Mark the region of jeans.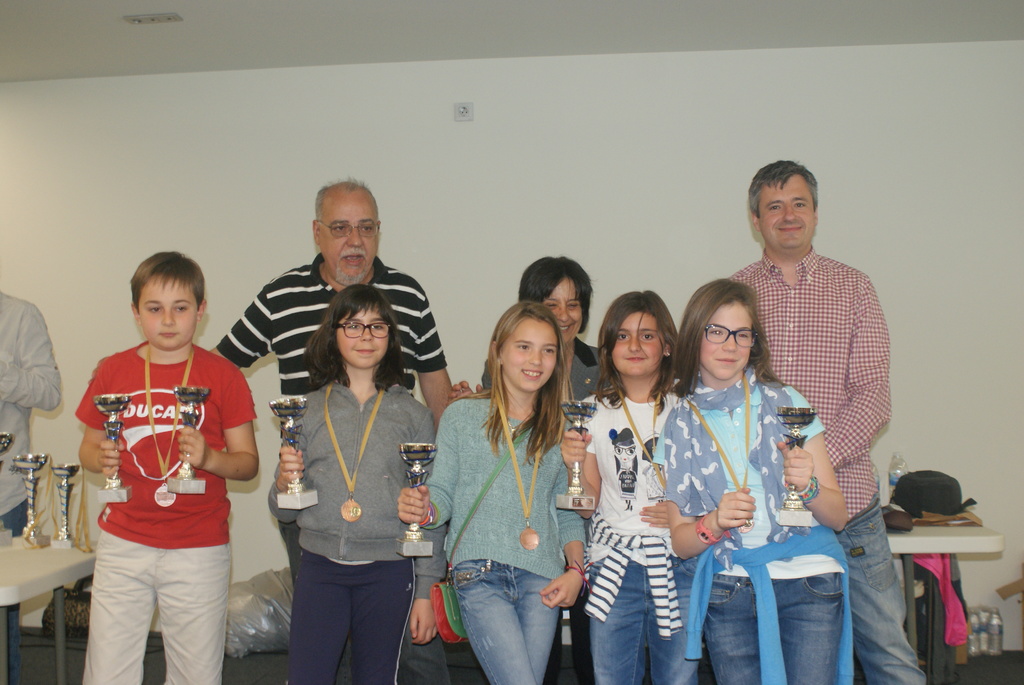
Region: 696:567:843:684.
